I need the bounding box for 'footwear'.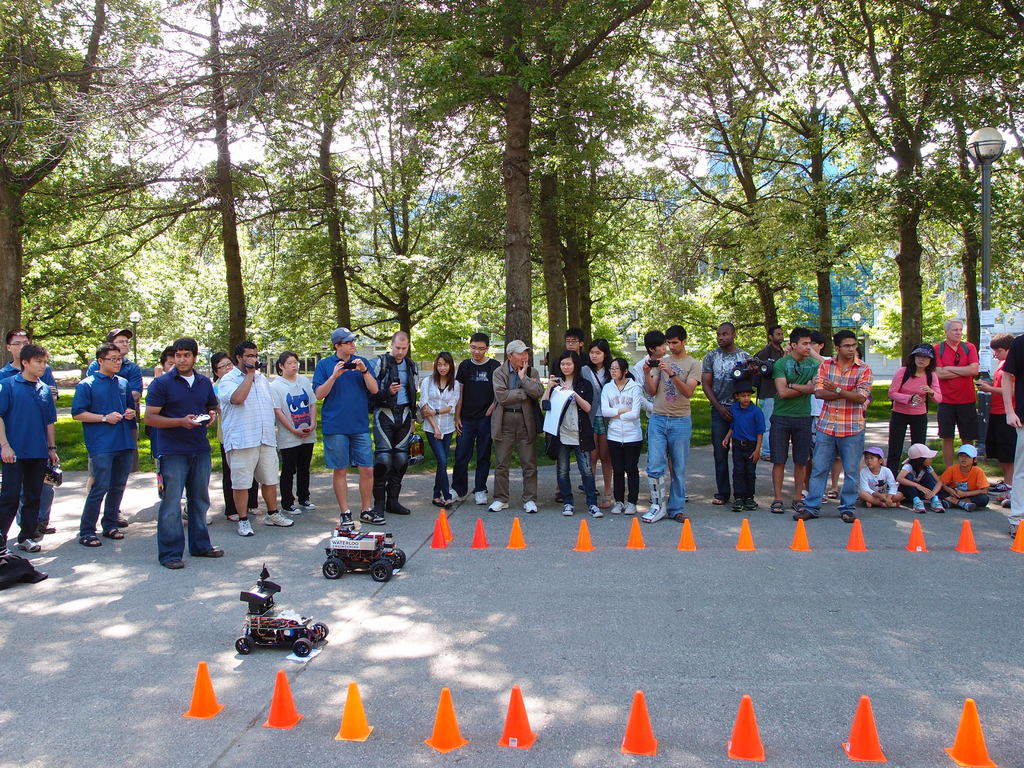
Here it is: [left=708, top=498, right=726, bottom=504].
